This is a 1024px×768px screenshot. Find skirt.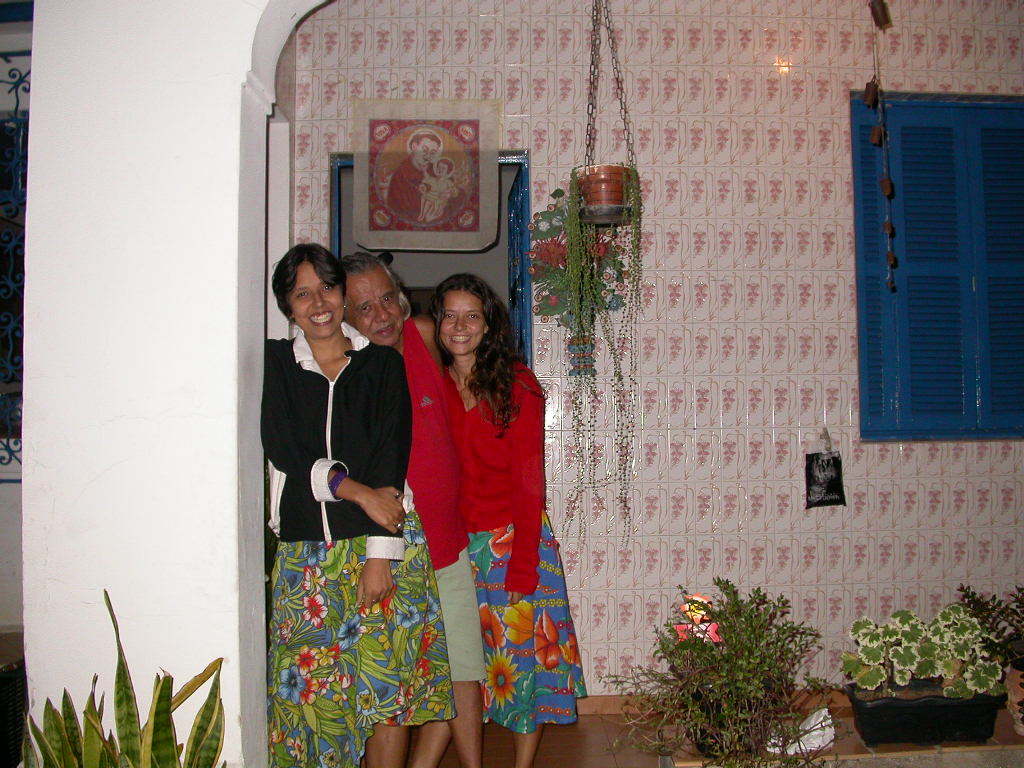
Bounding box: {"left": 464, "top": 509, "right": 587, "bottom": 737}.
